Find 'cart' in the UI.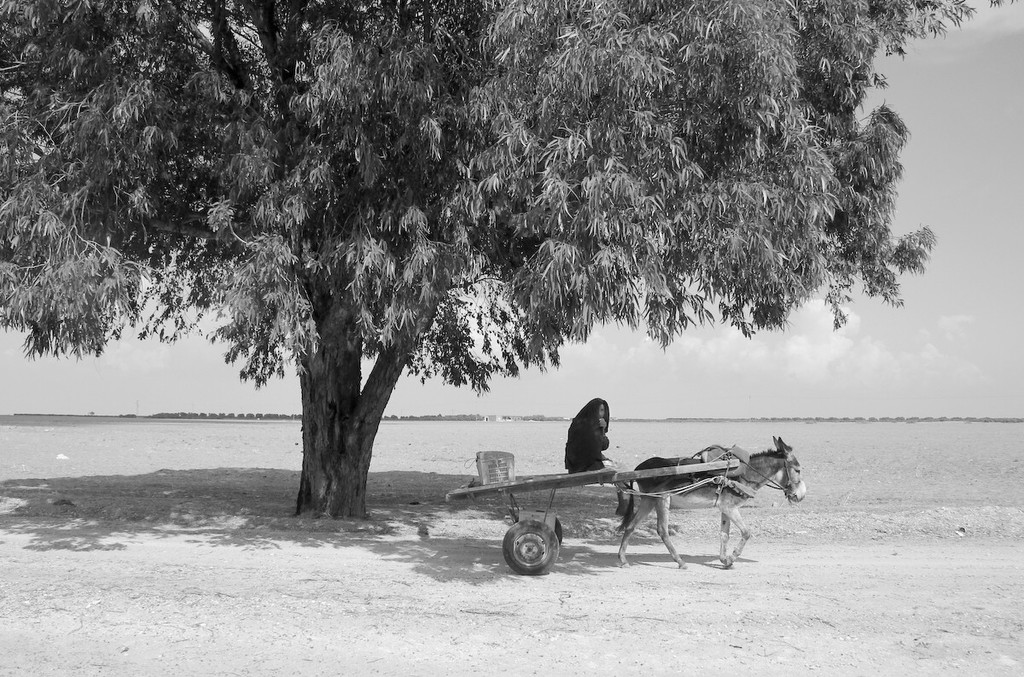
UI element at bbox=[446, 452, 741, 575].
